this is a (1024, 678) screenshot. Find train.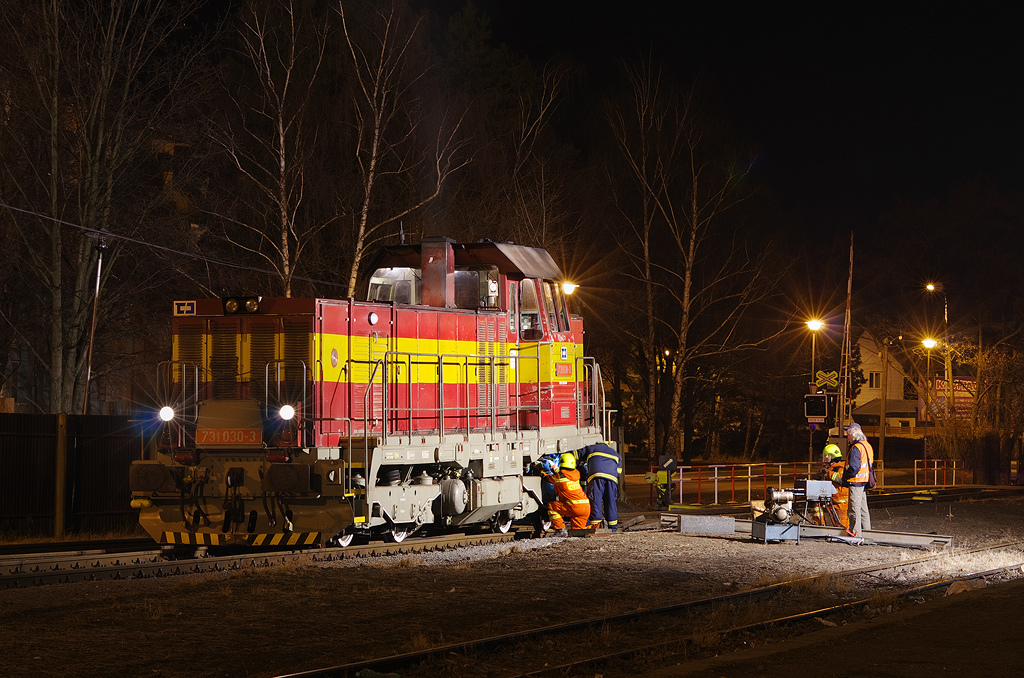
Bounding box: detection(137, 251, 620, 562).
